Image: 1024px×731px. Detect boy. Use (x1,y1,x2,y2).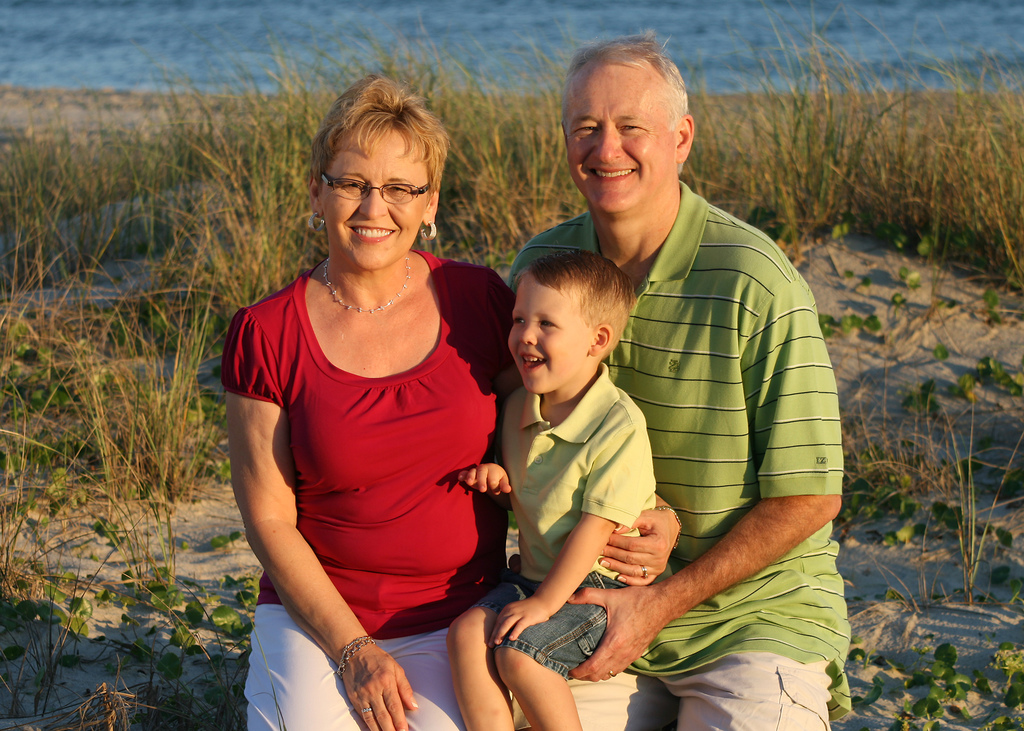
(450,253,660,730).
